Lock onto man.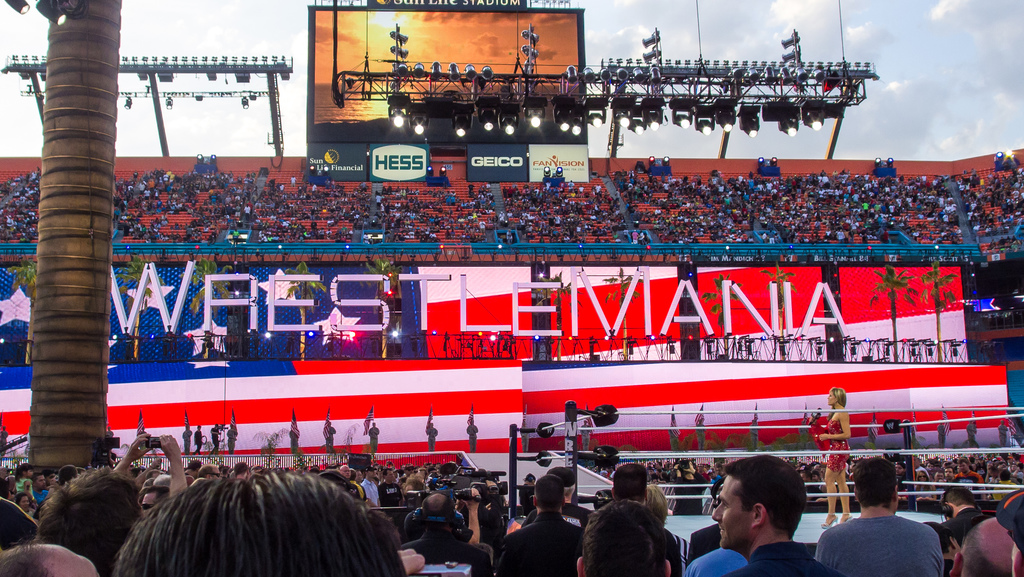
Locked: left=577, top=418, right=591, bottom=450.
